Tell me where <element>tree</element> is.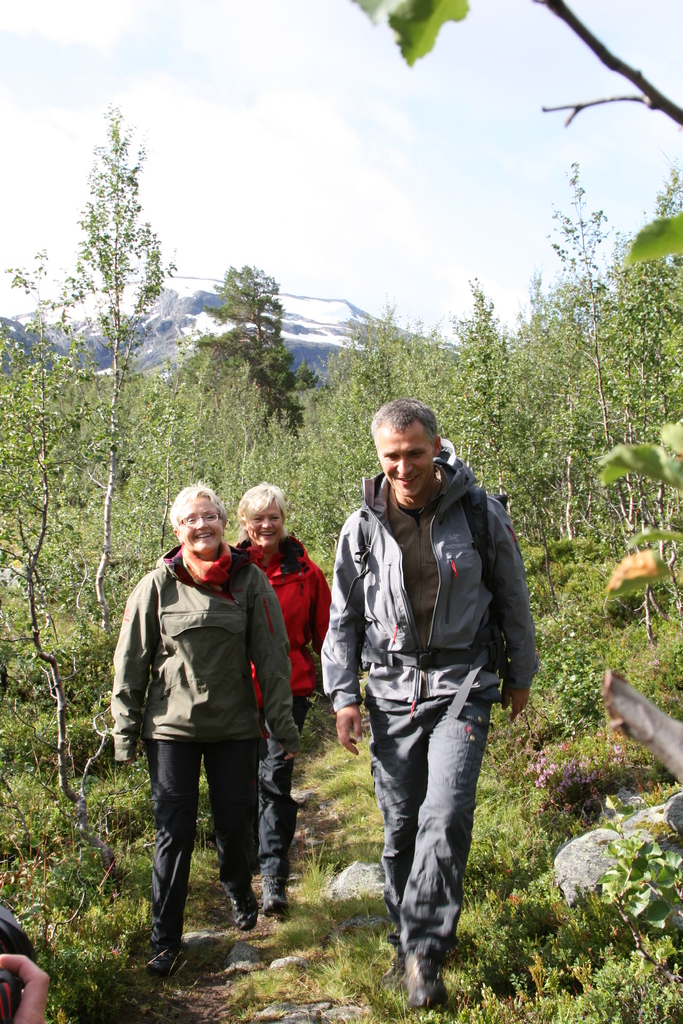
<element>tree</element> is at (x1=197, y1=259, x2=317, y2=447).
